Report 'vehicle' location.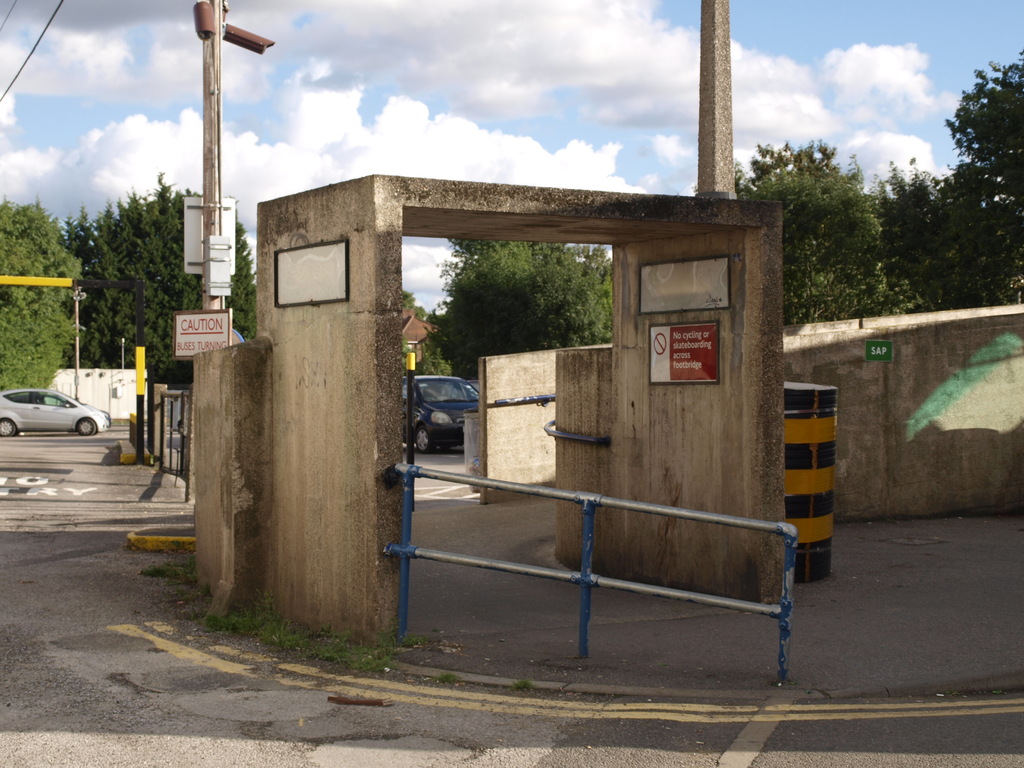
Report: <region>1, 381, 106, 447</region>.
